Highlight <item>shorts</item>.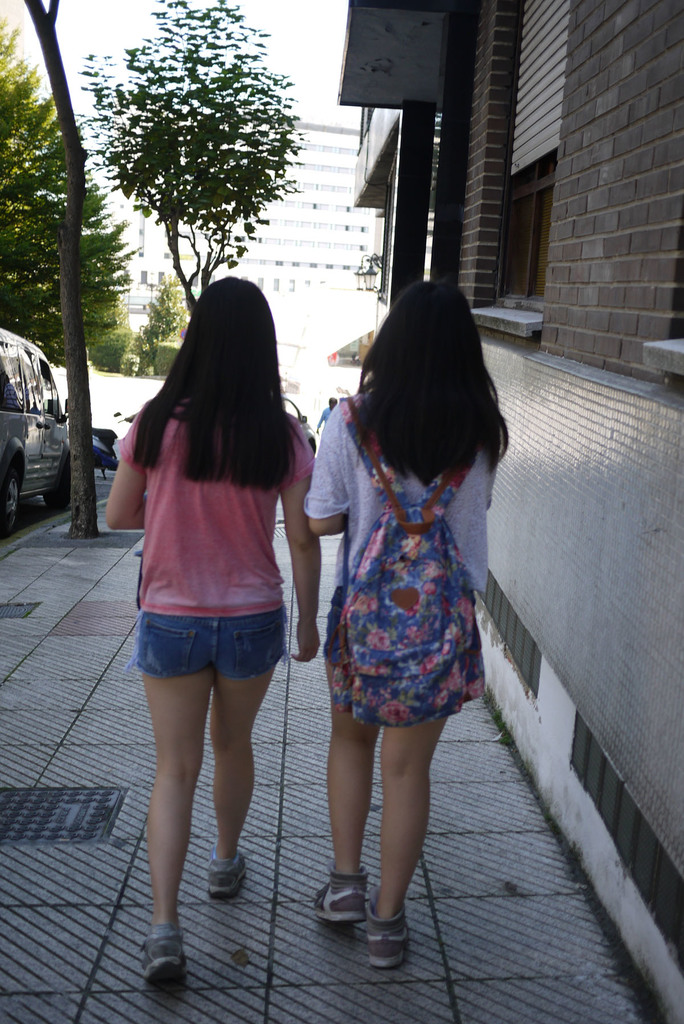
Highlighted region: select_region(129, 600, 309, 689).
